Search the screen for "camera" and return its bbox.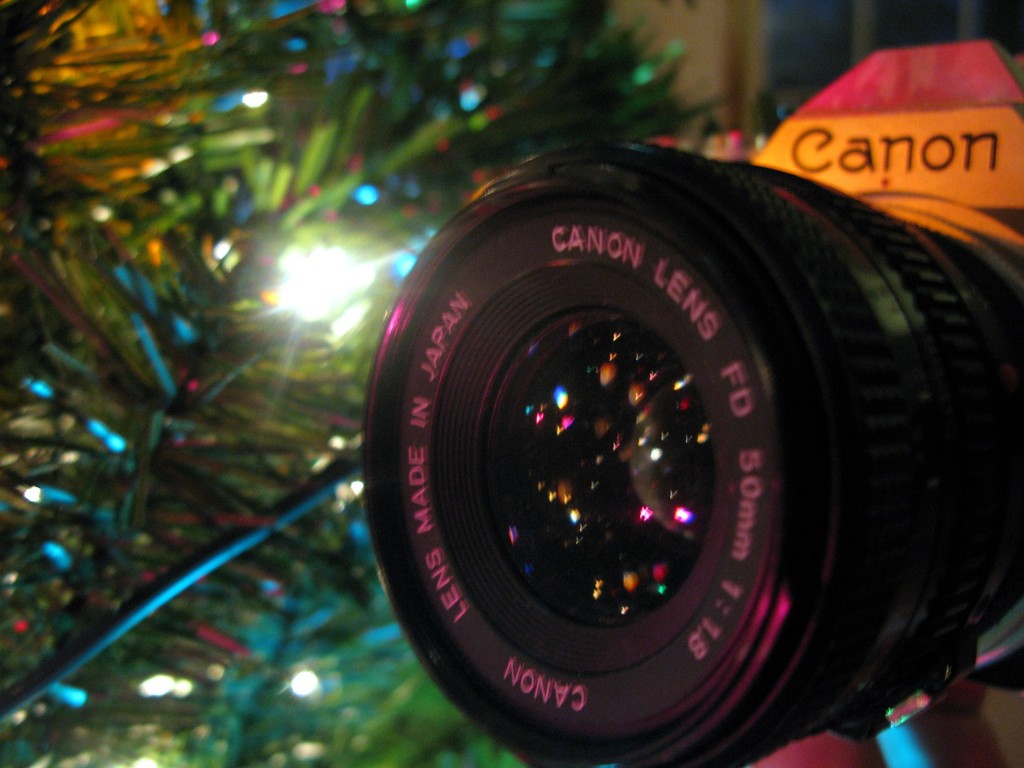
Found: detection(314, 72, 1005, 755).
